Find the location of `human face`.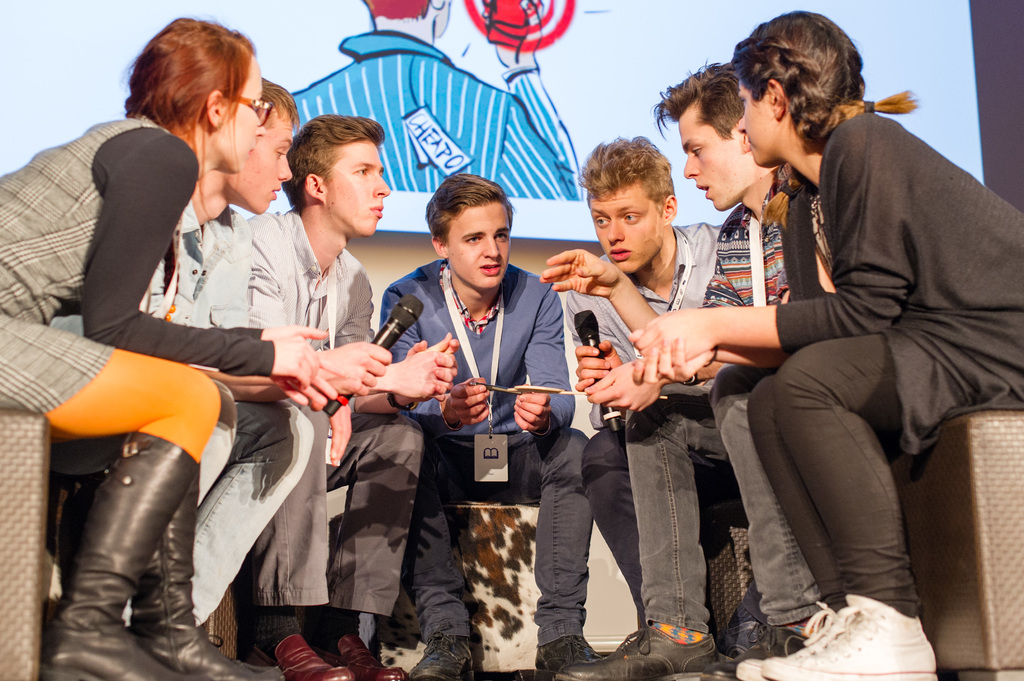
Location: 227/116/296/216.
